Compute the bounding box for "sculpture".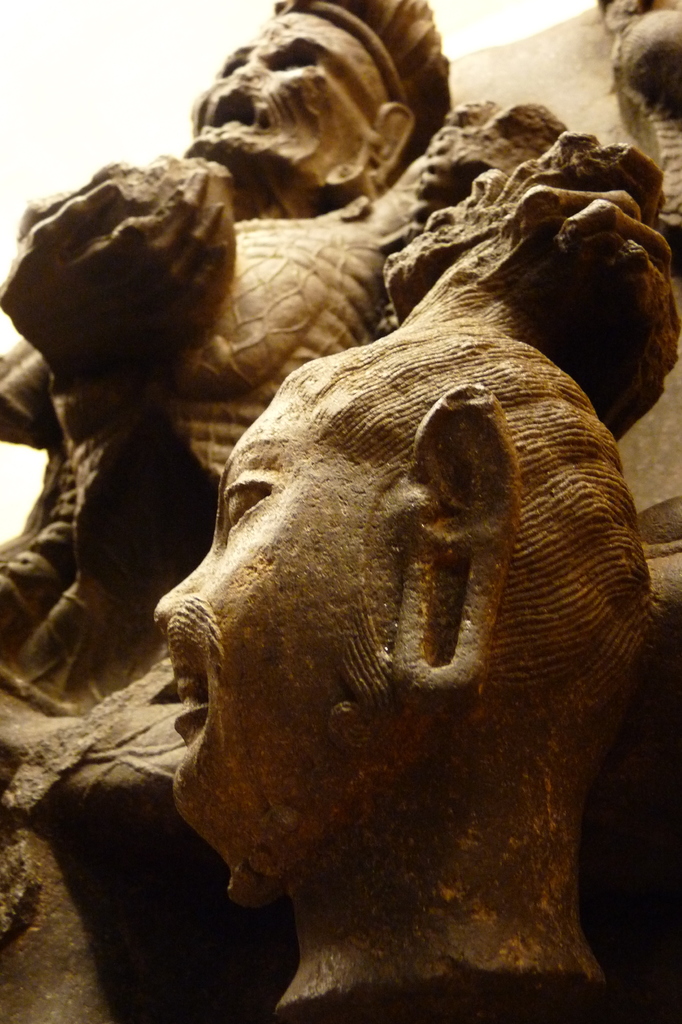
<box>148,128,681,1023</box>.
